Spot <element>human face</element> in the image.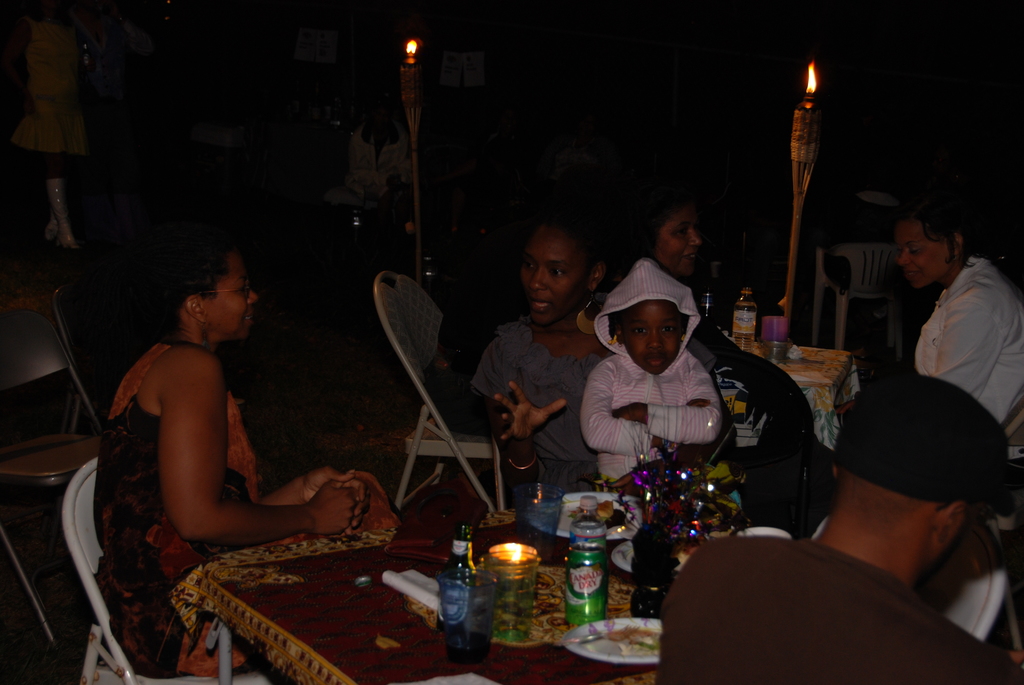
<element>human face</element> found at {"x1": 630, "y1": 304, "x2": 682, "y2": 372}.
